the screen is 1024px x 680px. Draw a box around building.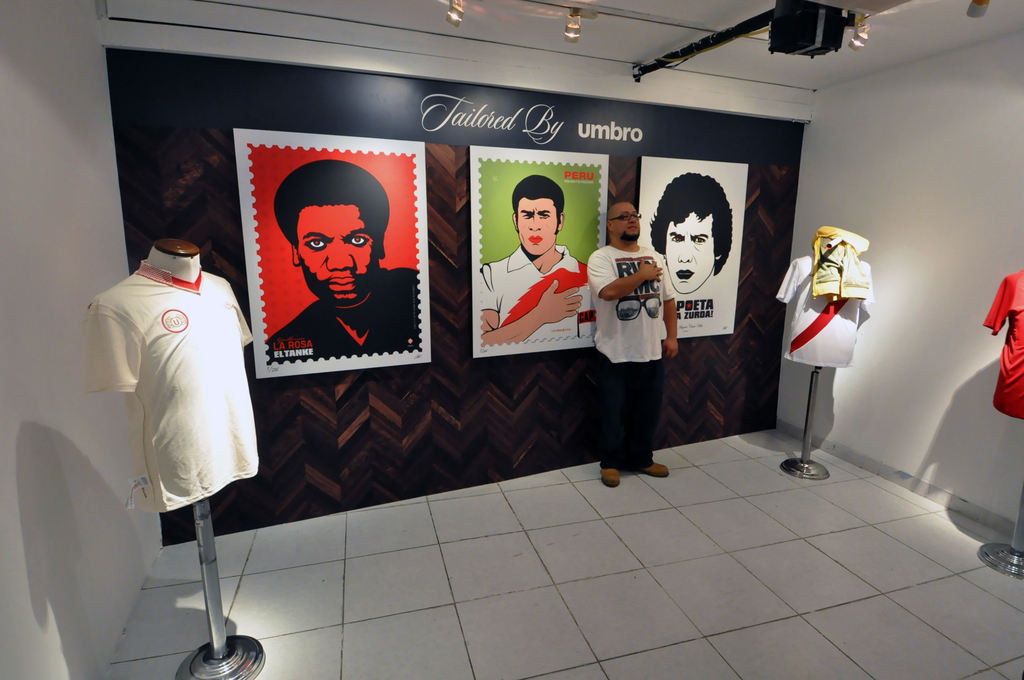
box(1, 0, 1023, 679).
